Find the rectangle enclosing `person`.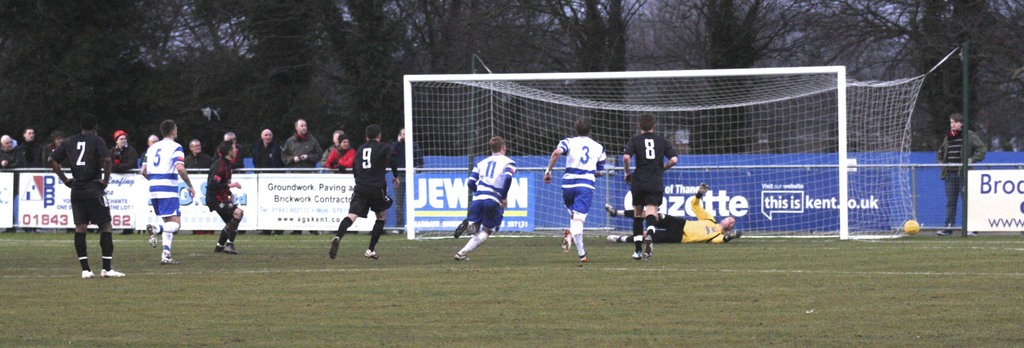
[x1=630, y1=190, x2=735, y2=238].
